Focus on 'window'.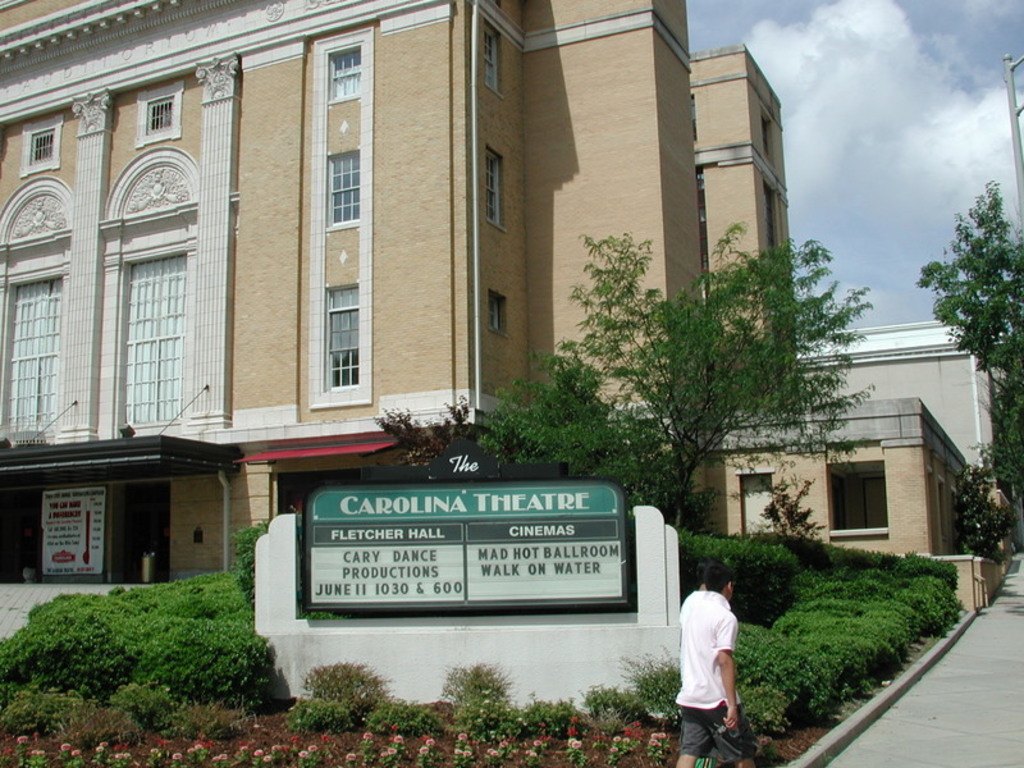
Focused at <region>484, 279, 516, 337</region>.
